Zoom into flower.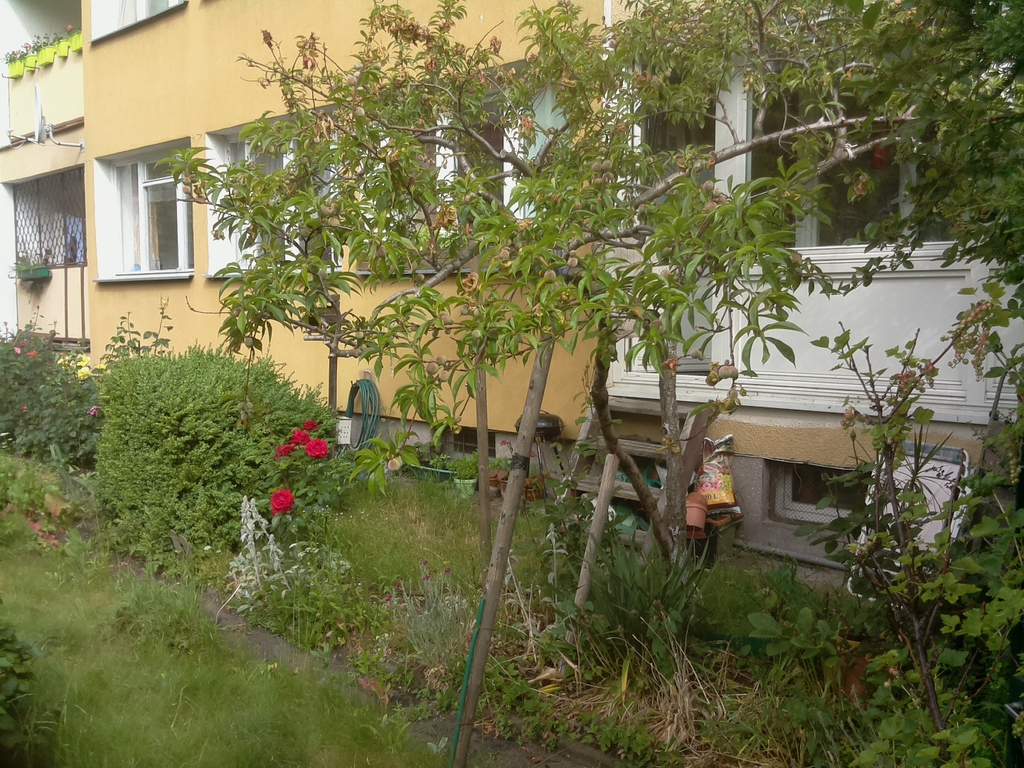
Zoom target: bbox=(306, 439, 329, 455).
